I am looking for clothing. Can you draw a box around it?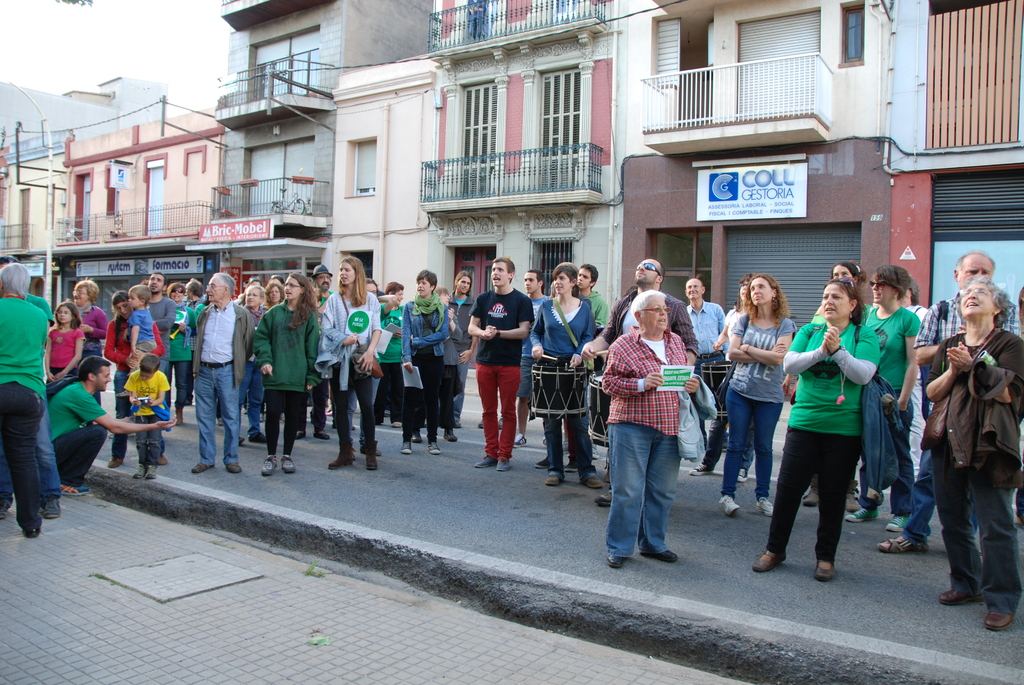
Sure, the bounding box is select_region(170, 306, 189, 361).
